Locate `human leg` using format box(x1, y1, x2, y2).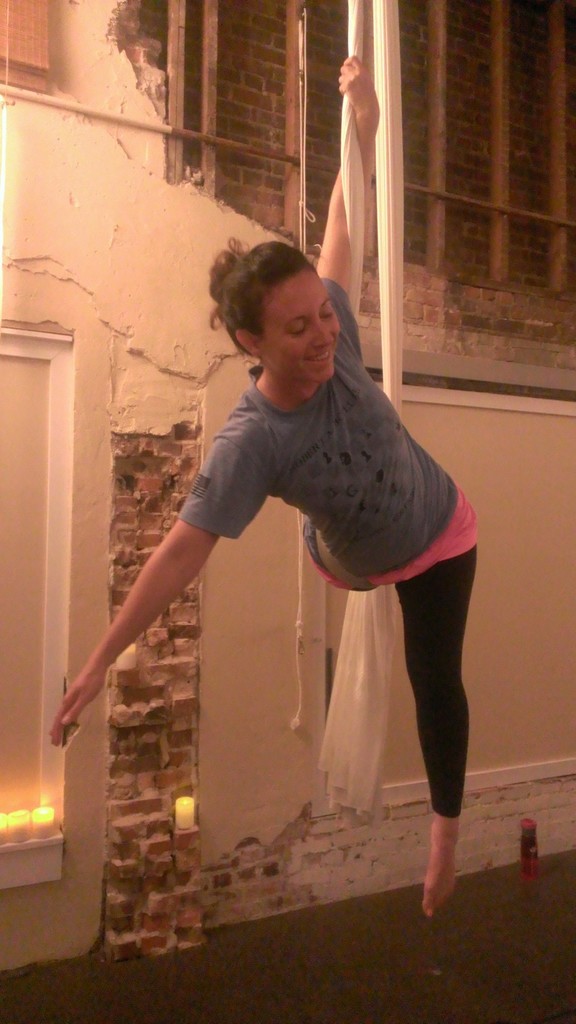
box(398, 535, 479, 909).
